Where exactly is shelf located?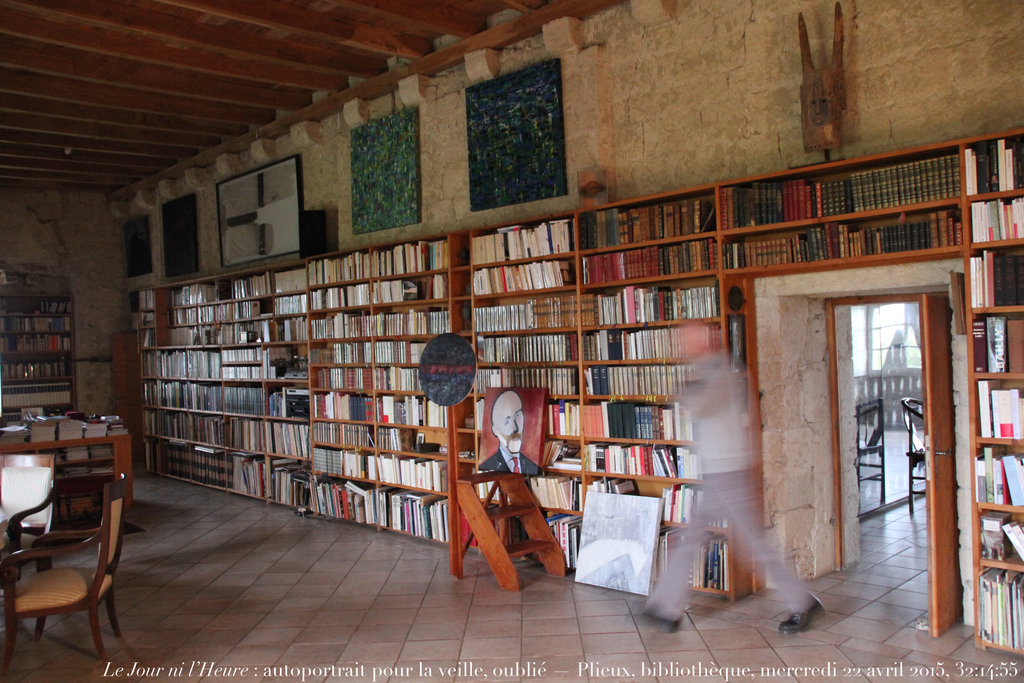
Its bounding box is (150, 440, 239, 501).
